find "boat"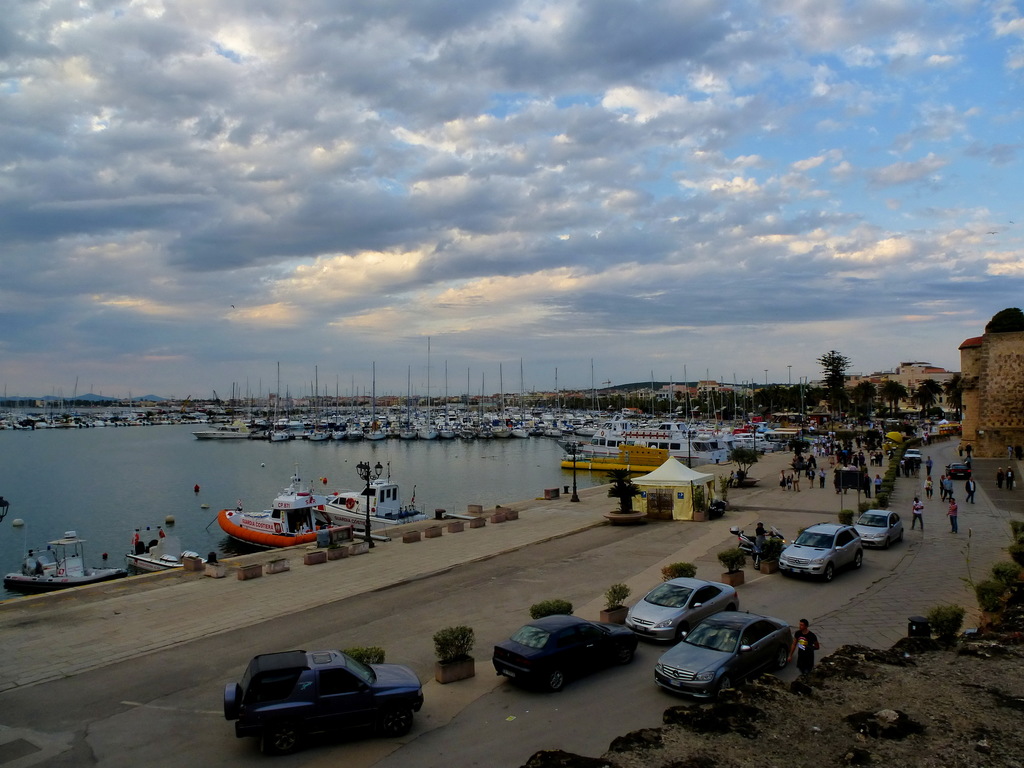
region(3, 529, 107, 598)
